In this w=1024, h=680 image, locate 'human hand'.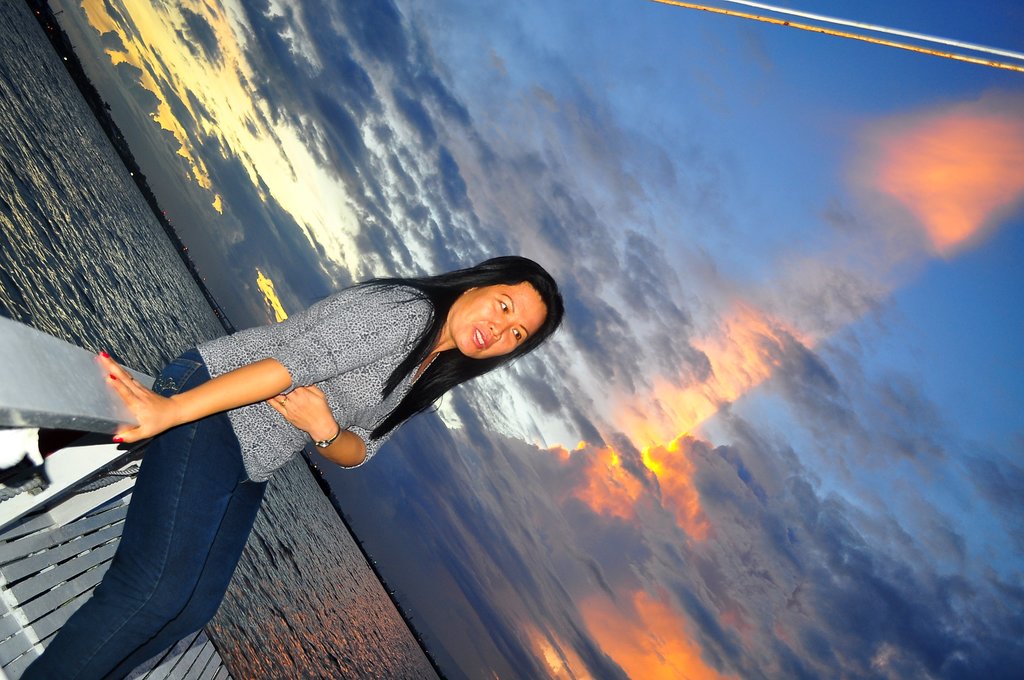
Bounding box: 97 352 177 448.
